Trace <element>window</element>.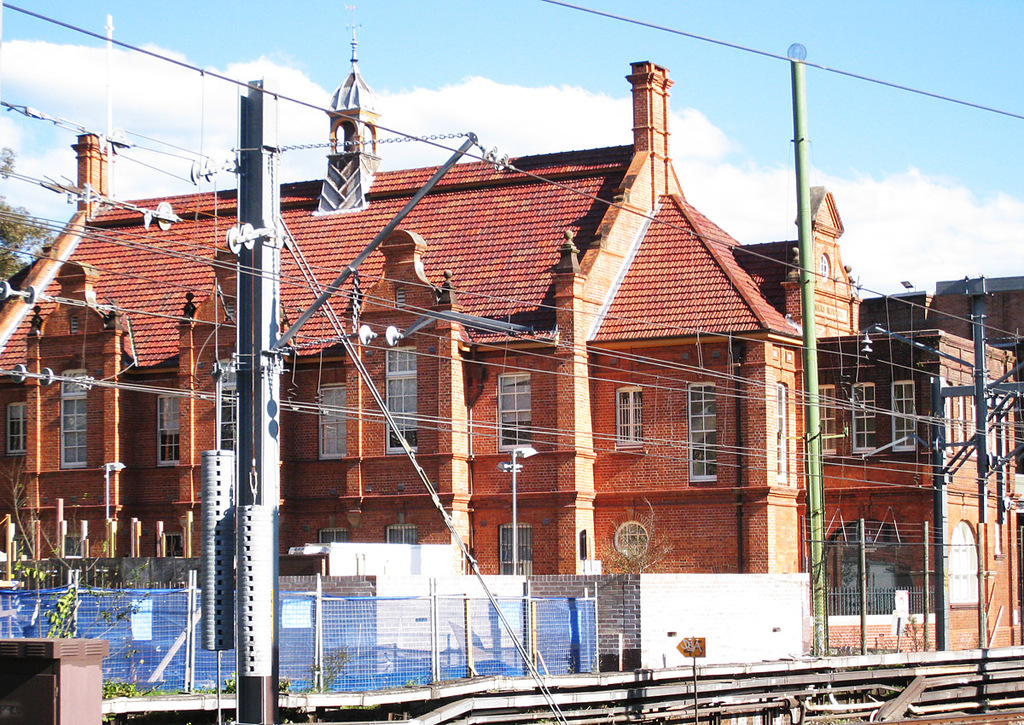
Traced to <bbox>855, 386, 874, 457</bbox>.
